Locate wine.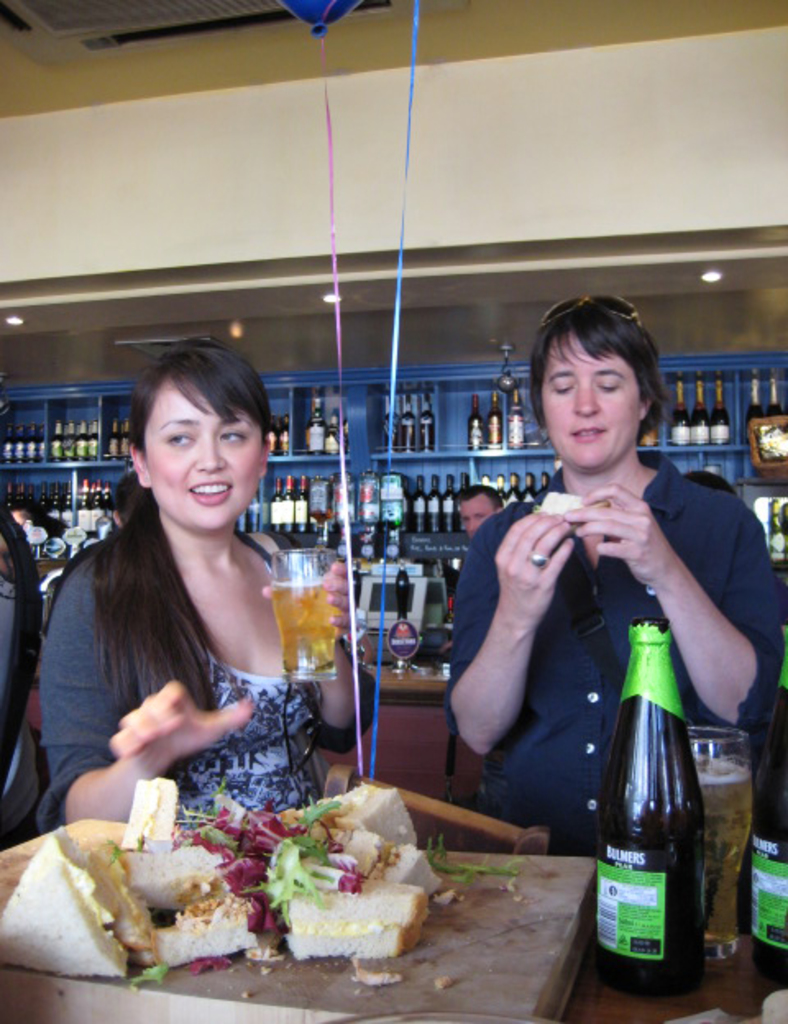
Bounding box: 768, 376, 783, 414.
